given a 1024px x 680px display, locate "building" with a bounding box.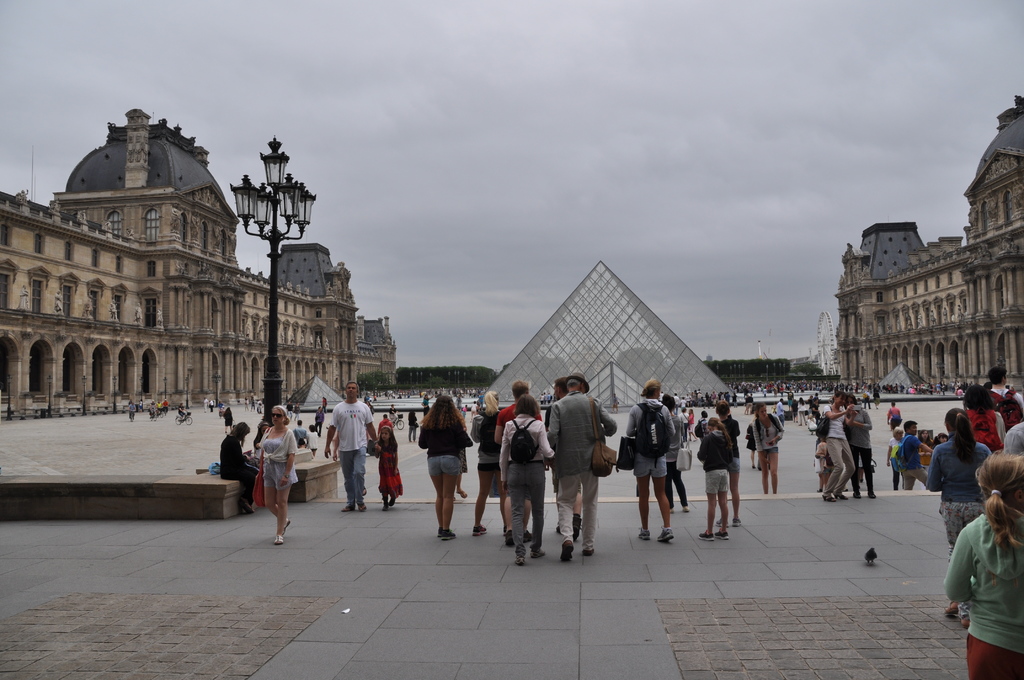
Located: 832:91:1023:399.
